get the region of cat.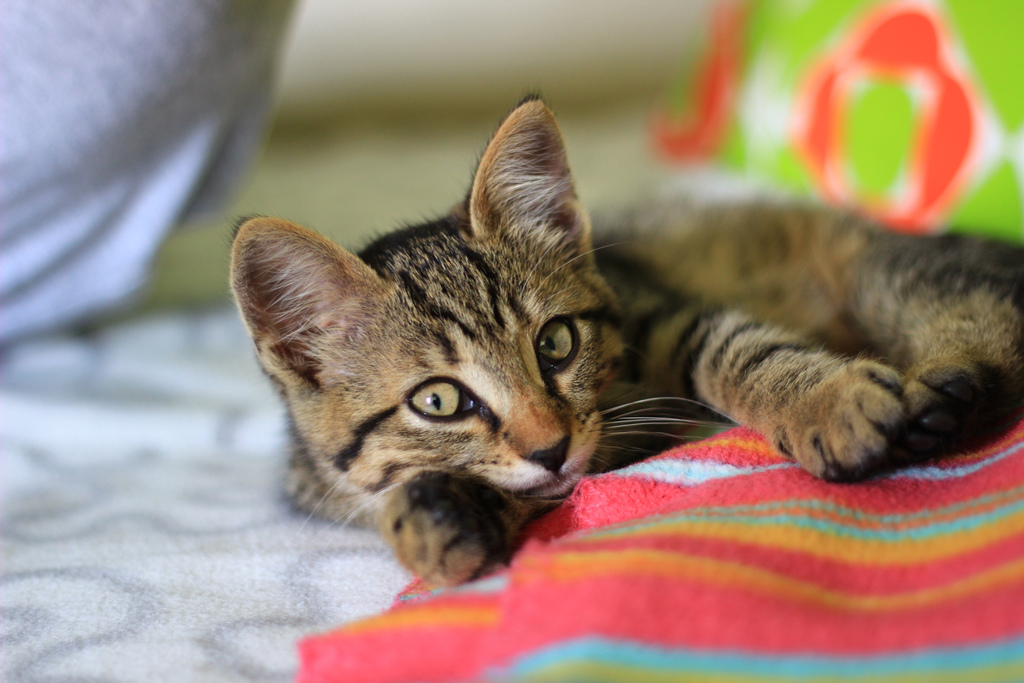
{"x1": 219, "y1": 89, "x2": 1023, "y2": 591}.
